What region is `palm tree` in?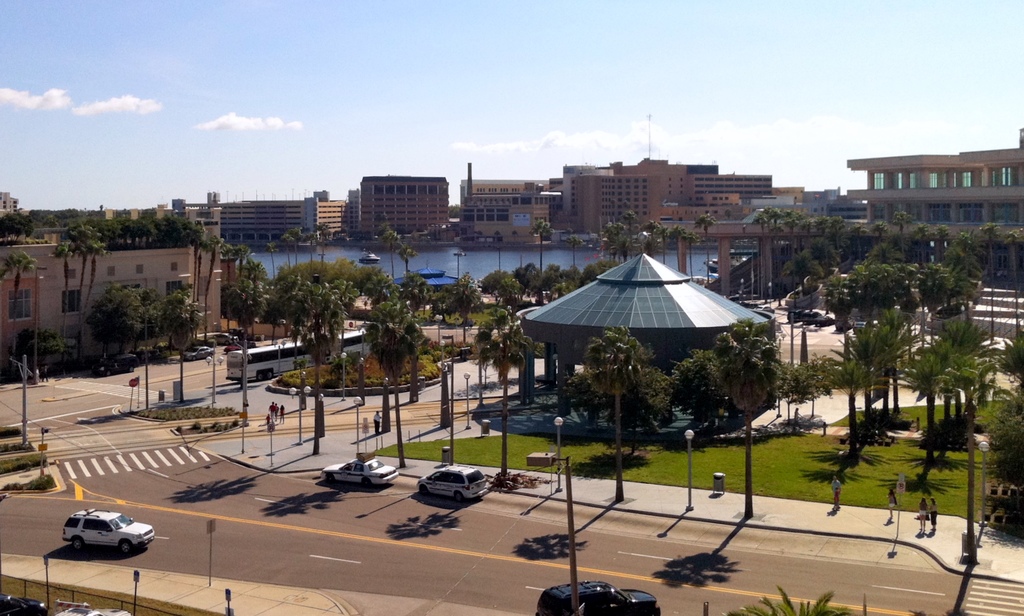
941:335:1004:420.
